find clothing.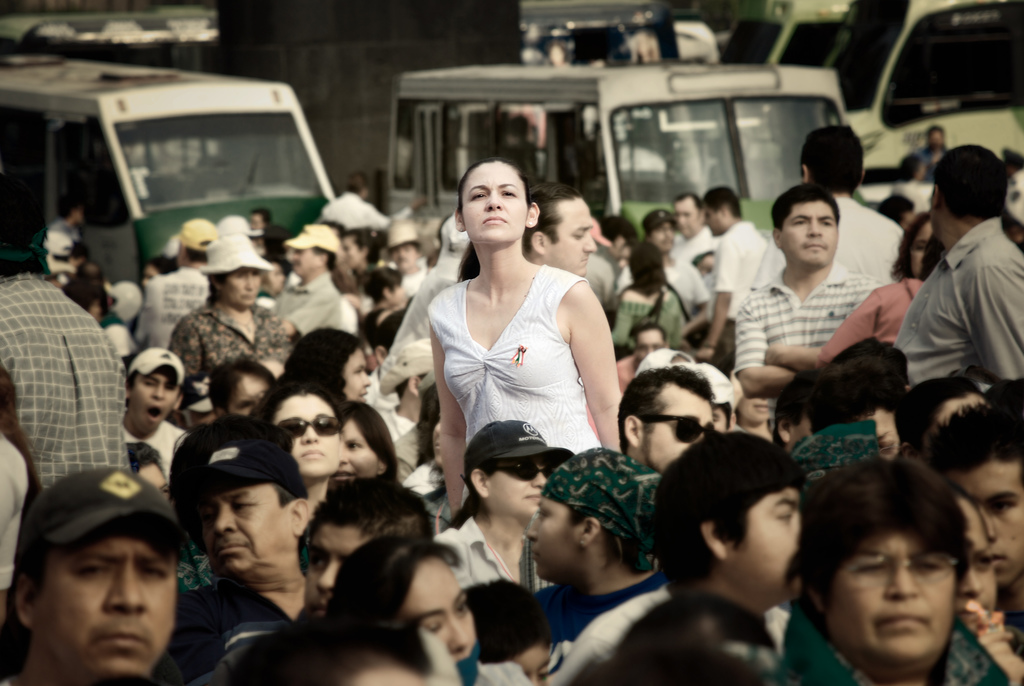
440 524 553 586.
